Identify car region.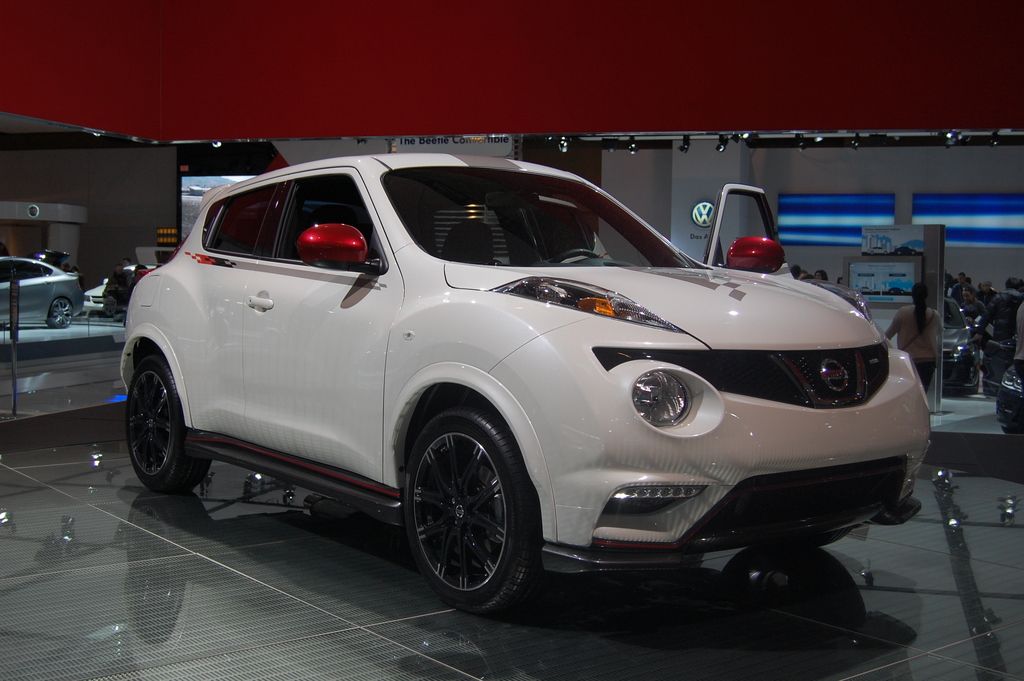
Region: (895, 247, 918, 256).
